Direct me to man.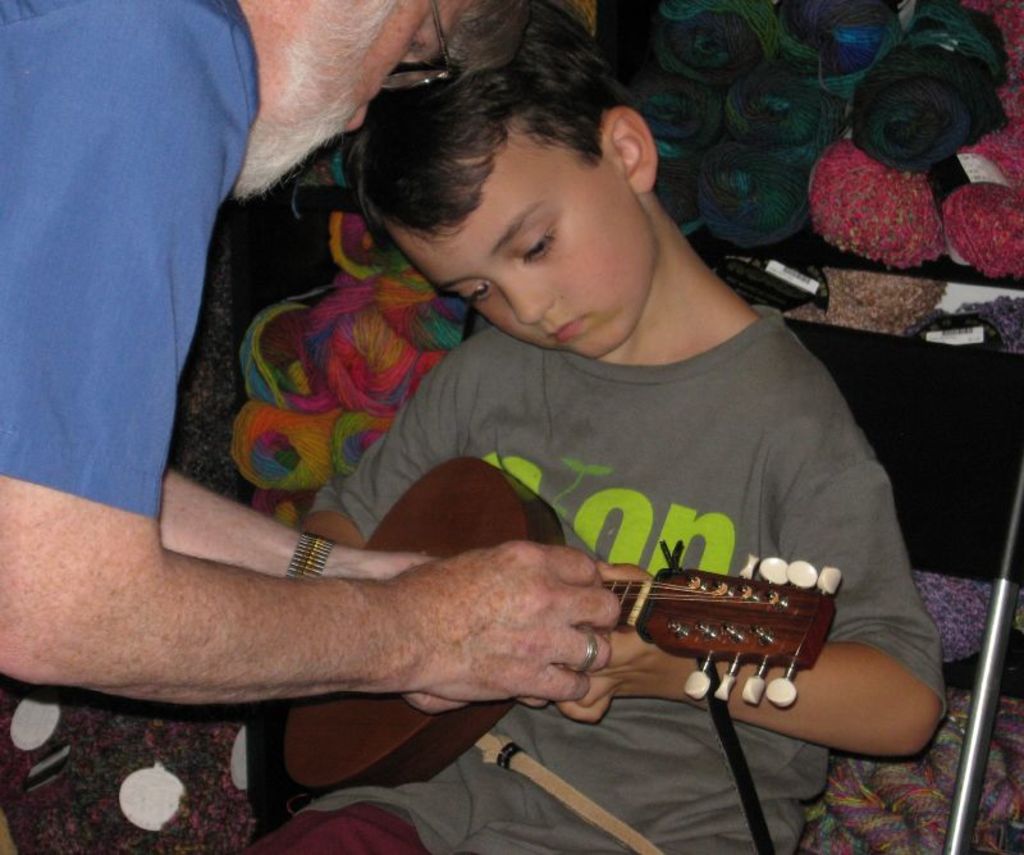
Direction: pyautogui.locateOnScreen(0, 0, 622, 708).
